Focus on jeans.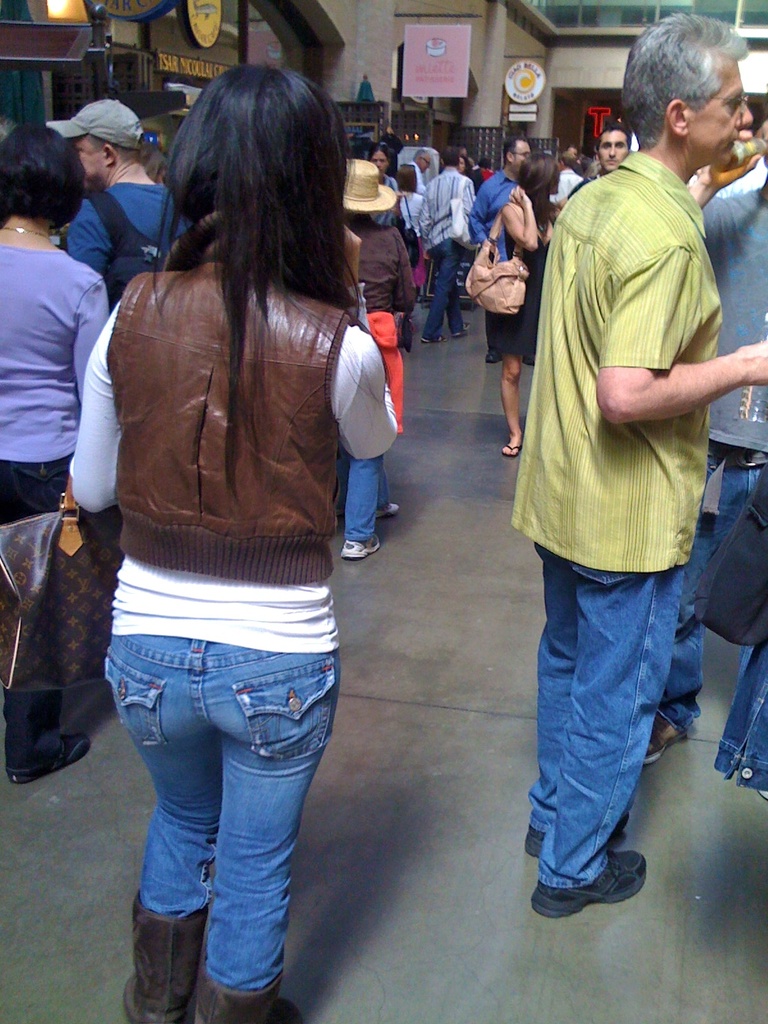
Focused at 0 452 72 528.
